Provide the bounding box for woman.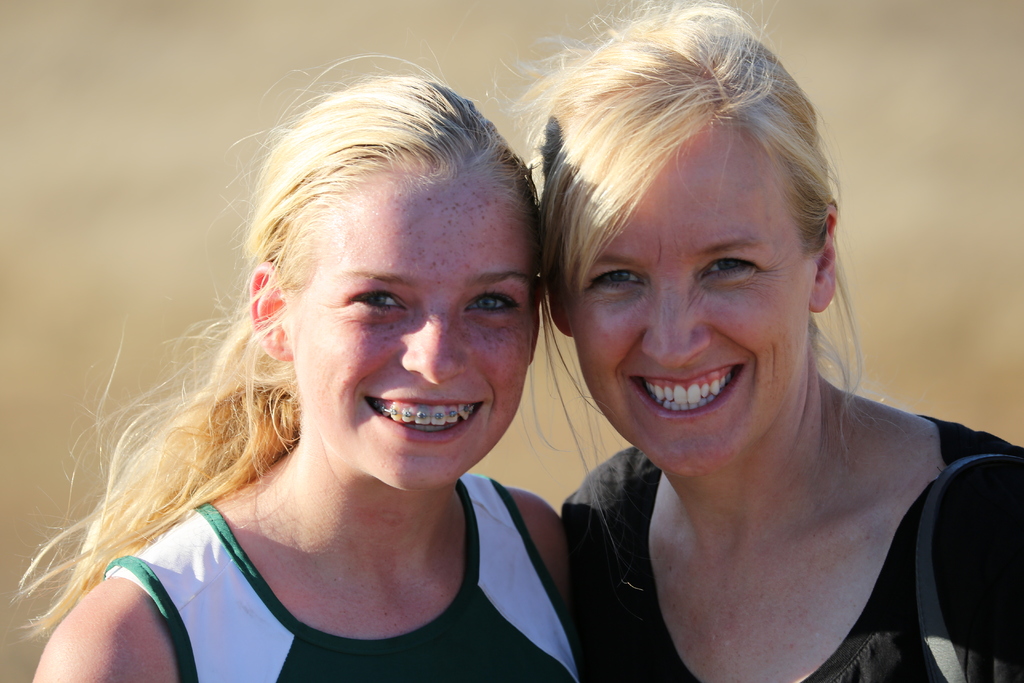
detection(483, 25, 995, 682).
